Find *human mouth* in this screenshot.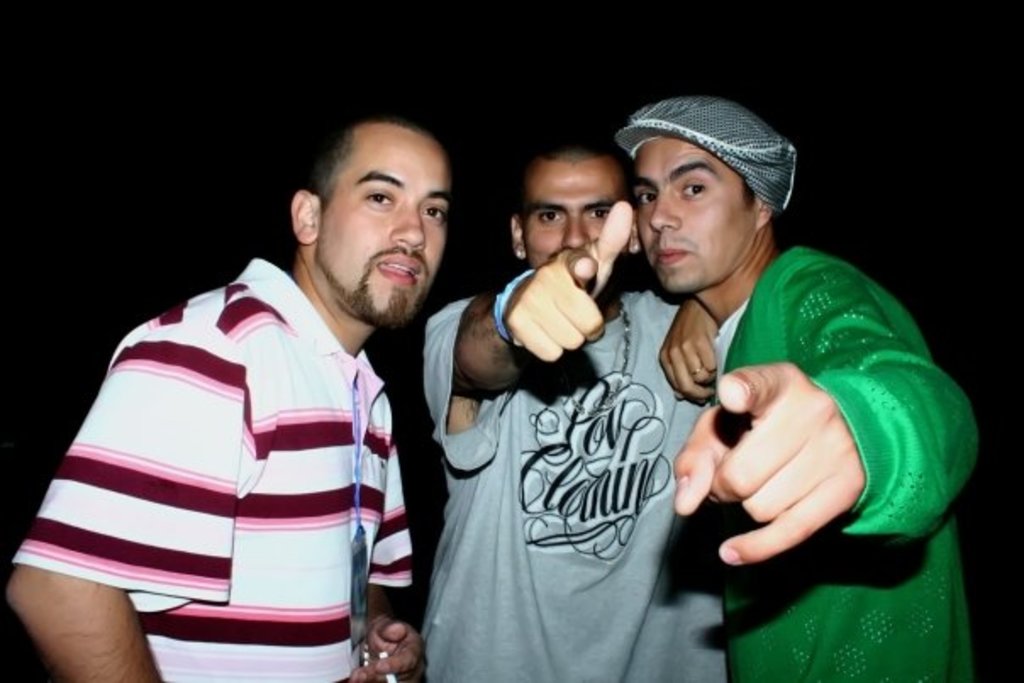
The bounding box for *human mouth* is 371 251 426 286.
